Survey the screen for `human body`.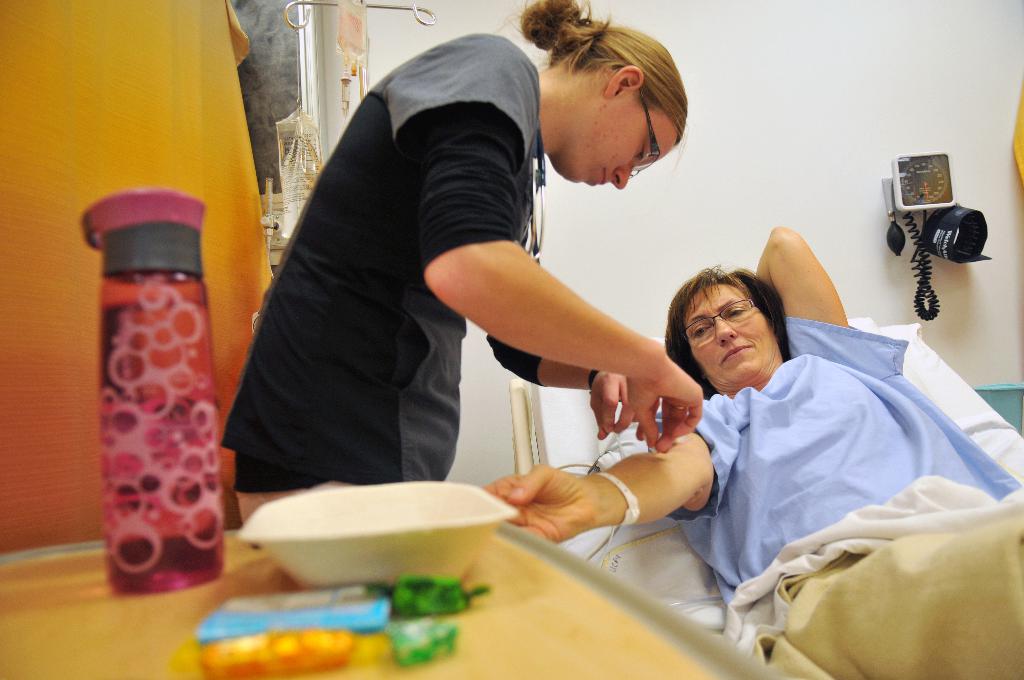
Survey found: (481, 224, 1023, 679).
